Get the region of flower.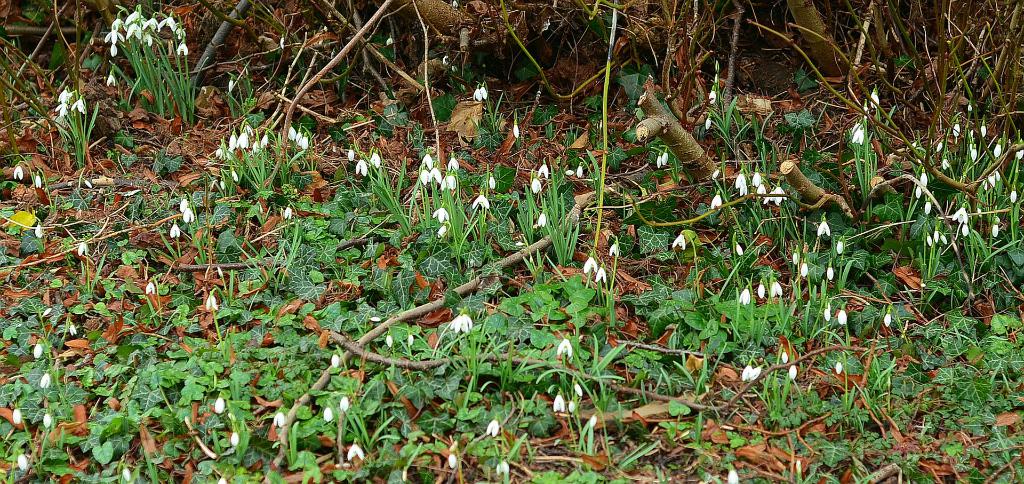
box(735, 244, 742, 253).
